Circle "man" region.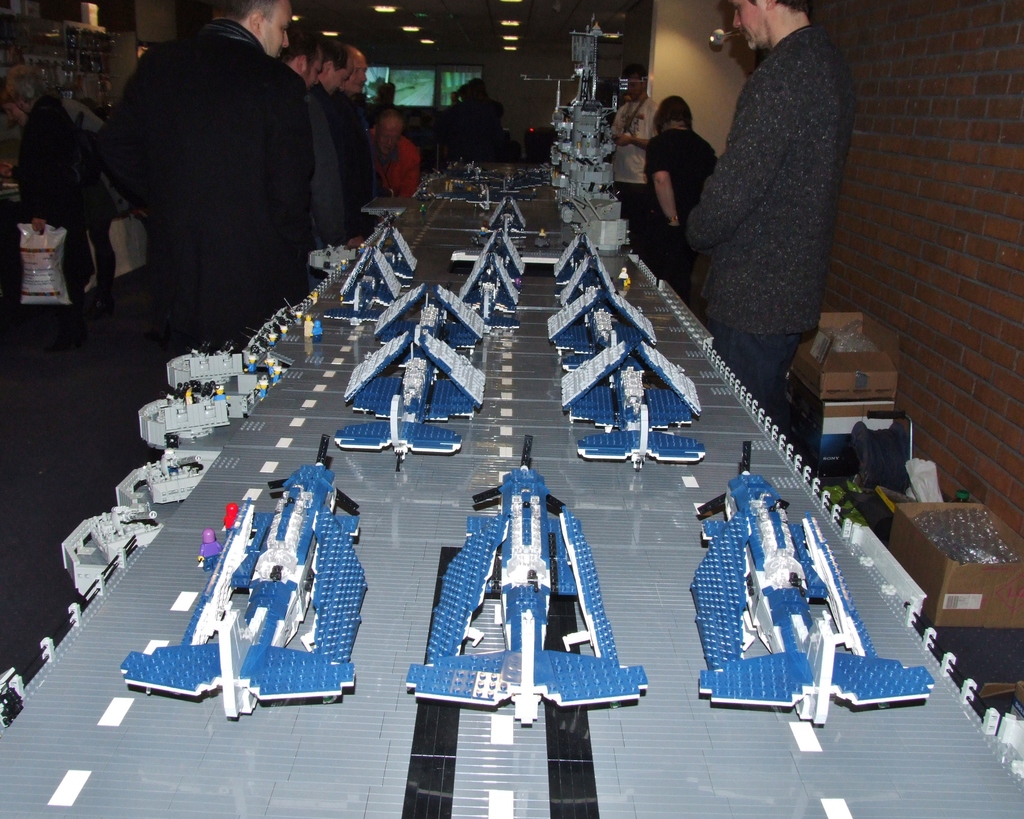
Region: bbox=(316, 40, 349, 99).
